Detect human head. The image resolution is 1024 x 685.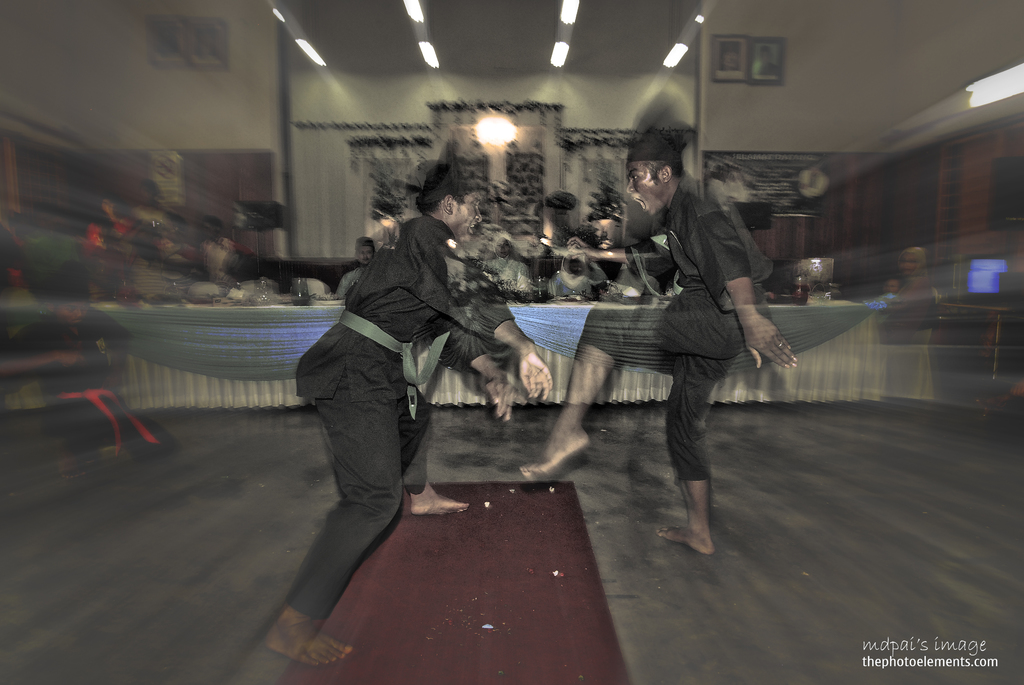
locate(625, 126, 699, 210).
